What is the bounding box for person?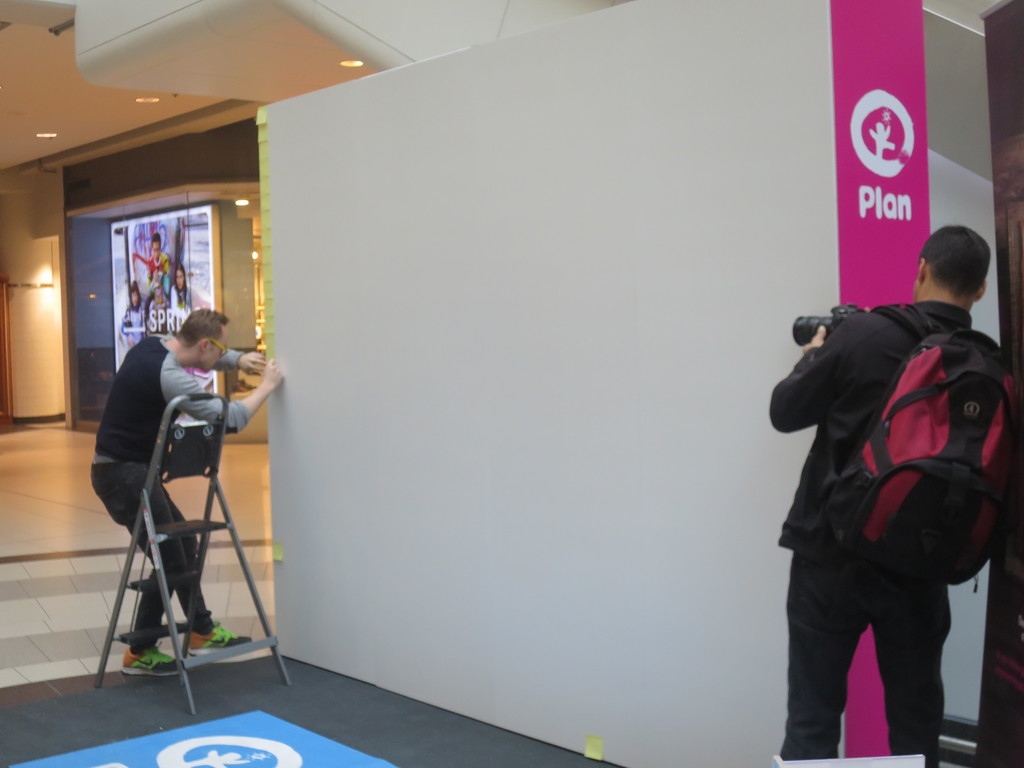
bbox=[764, 273, 1003, 758].
